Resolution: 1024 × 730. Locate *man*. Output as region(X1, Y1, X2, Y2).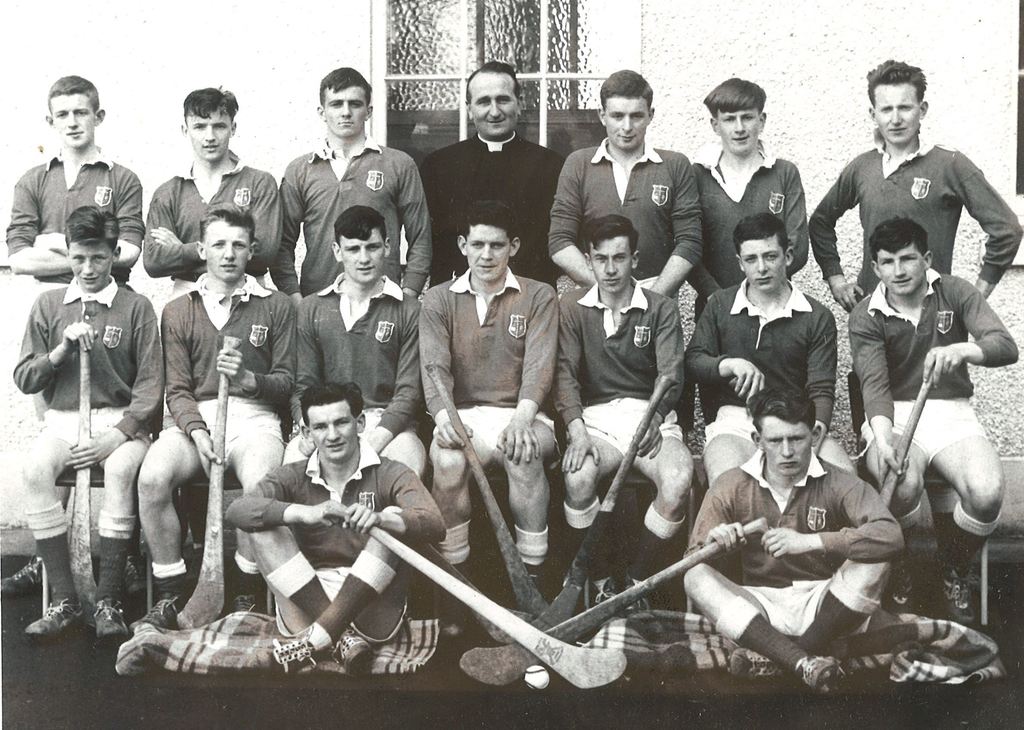
region(135, 209, 299, 618).
